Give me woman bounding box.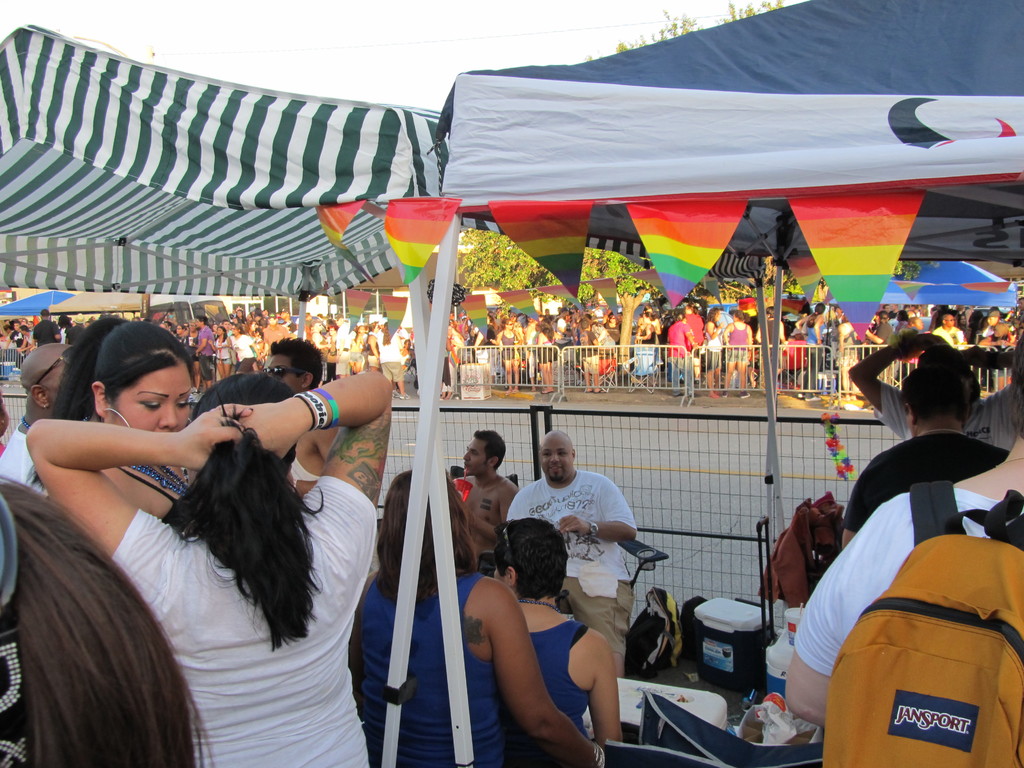
{"left": 248, "top": 306, "right": 255, "bottom": 320}.
